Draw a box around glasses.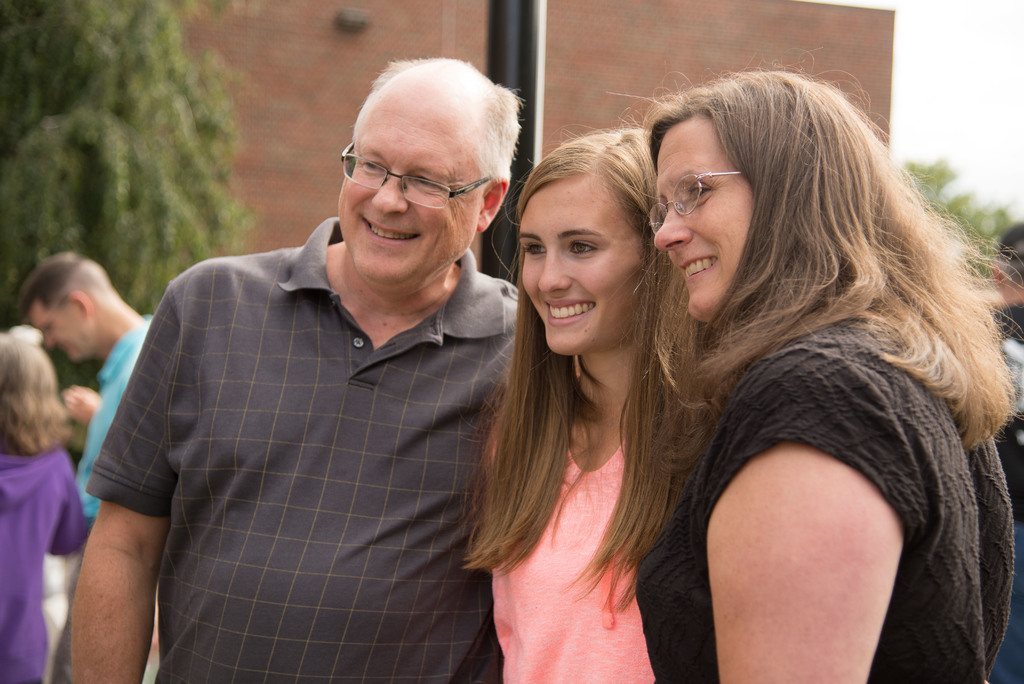
[left=645, top=171, right=744, bottom=236].
